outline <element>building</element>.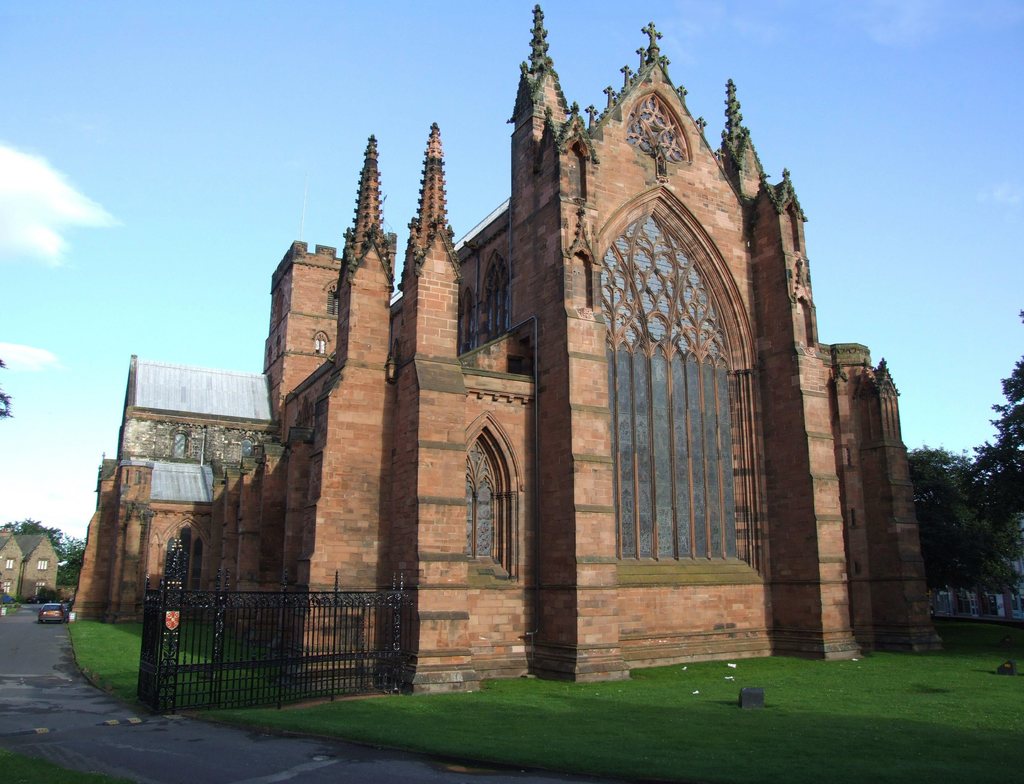
Outline: (x1=1, y1=528, x2=61, y2=609).
